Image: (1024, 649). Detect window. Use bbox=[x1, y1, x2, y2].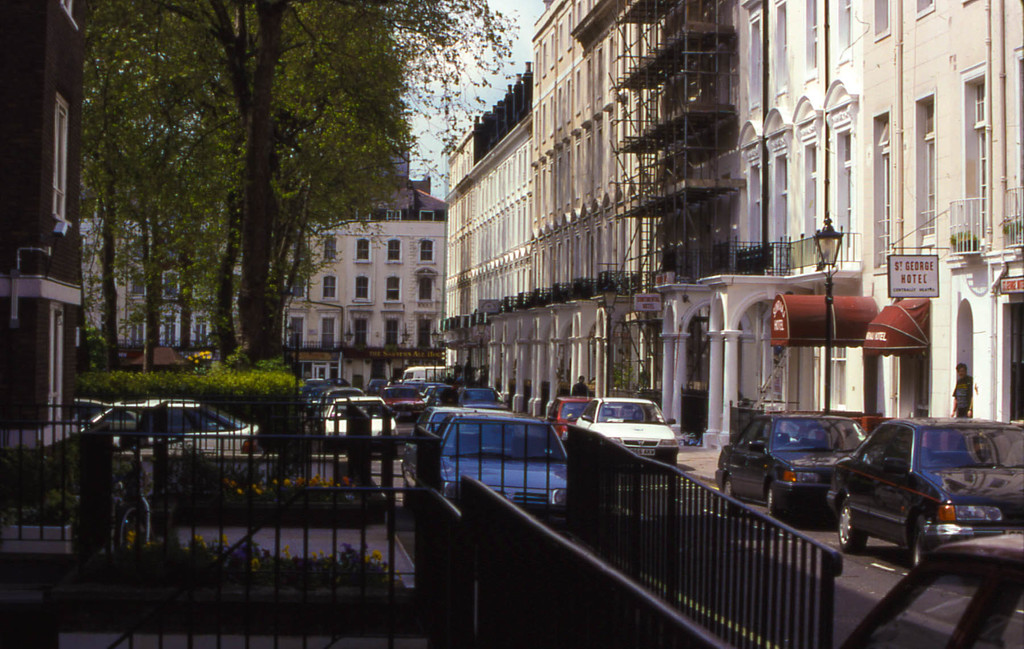
bbox=[387, 236, 401, 262].
